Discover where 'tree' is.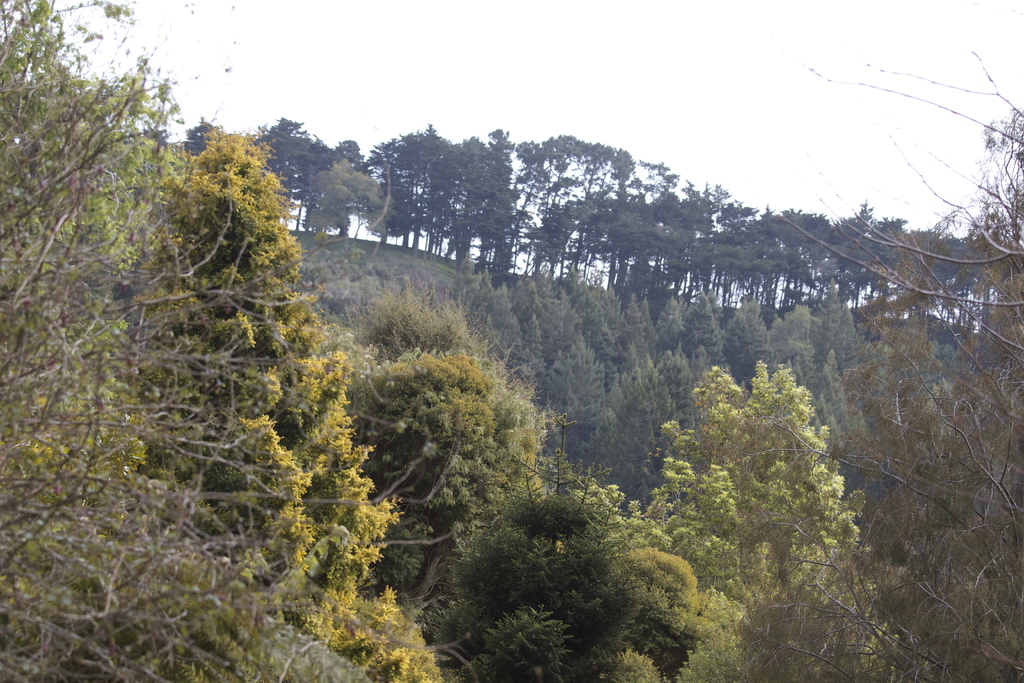
Discovered at {"x1": 175, "y1": 125, "x2": 979, "y2": 329}.
